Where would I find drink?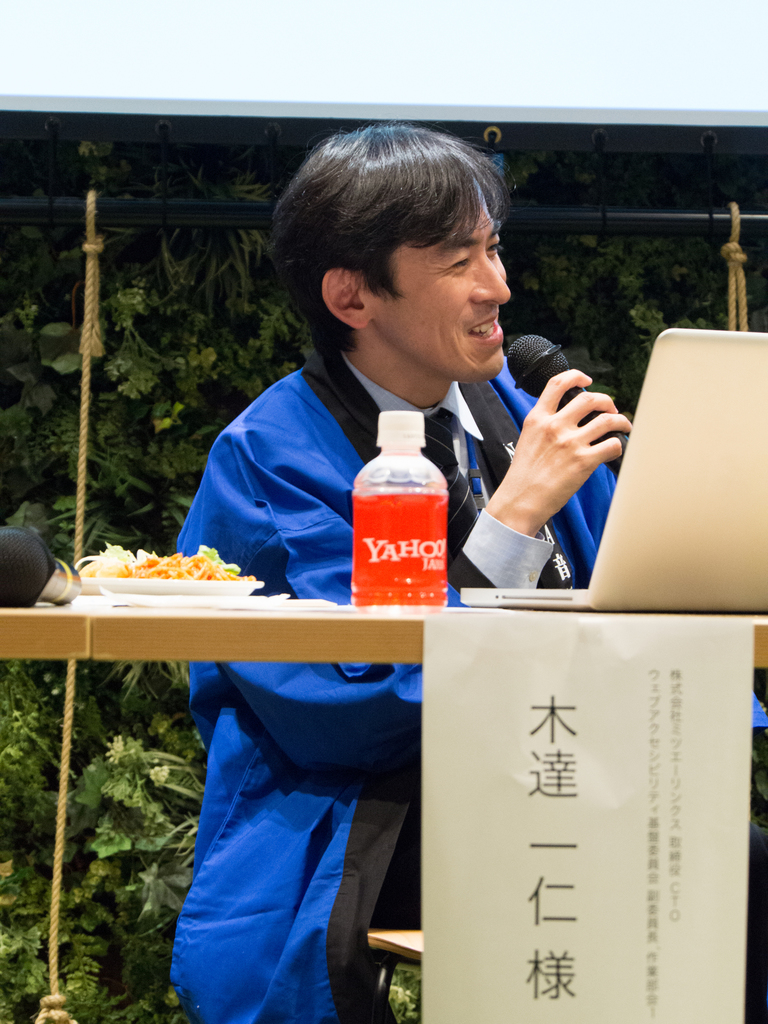
At {"left": 356, "top": 422, "right": 458, "bottom": 621}.
